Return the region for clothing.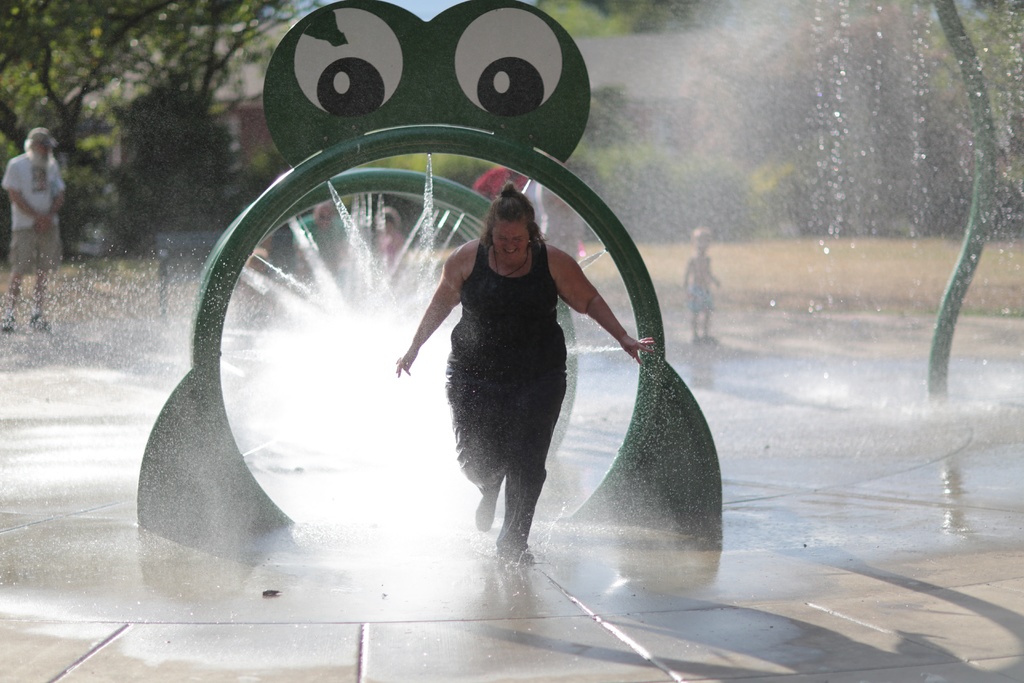
l=12, t=156, r=61, b=276.
